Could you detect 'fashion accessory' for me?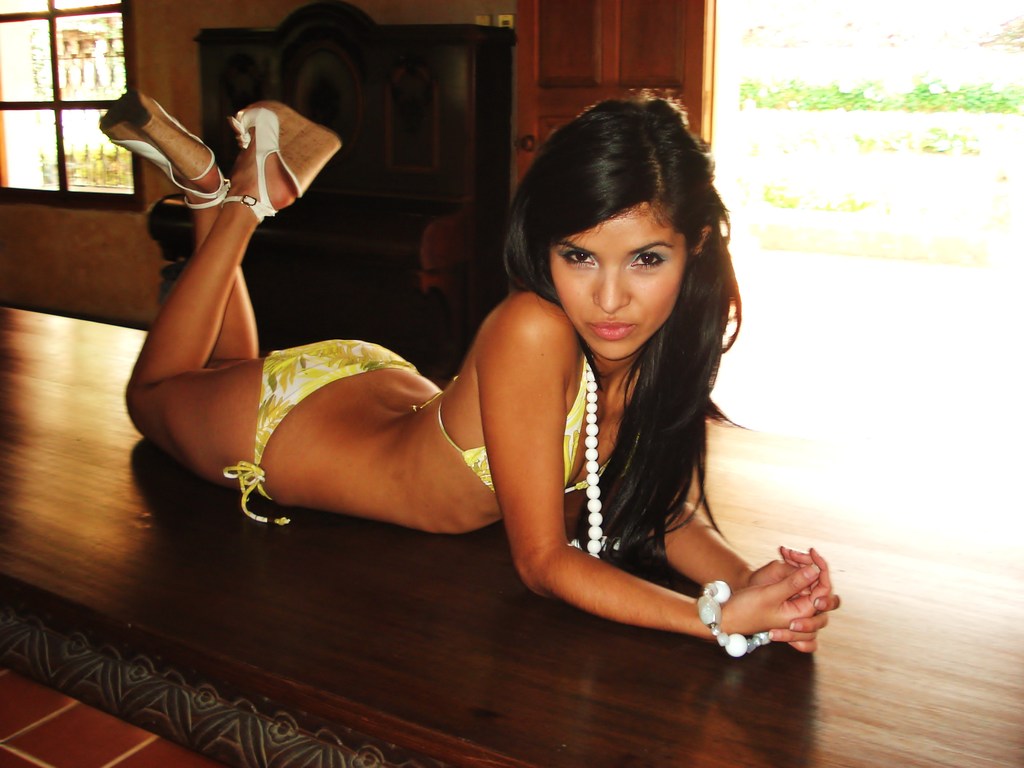
Detection result: select_region(233, 96, 342, 220).
